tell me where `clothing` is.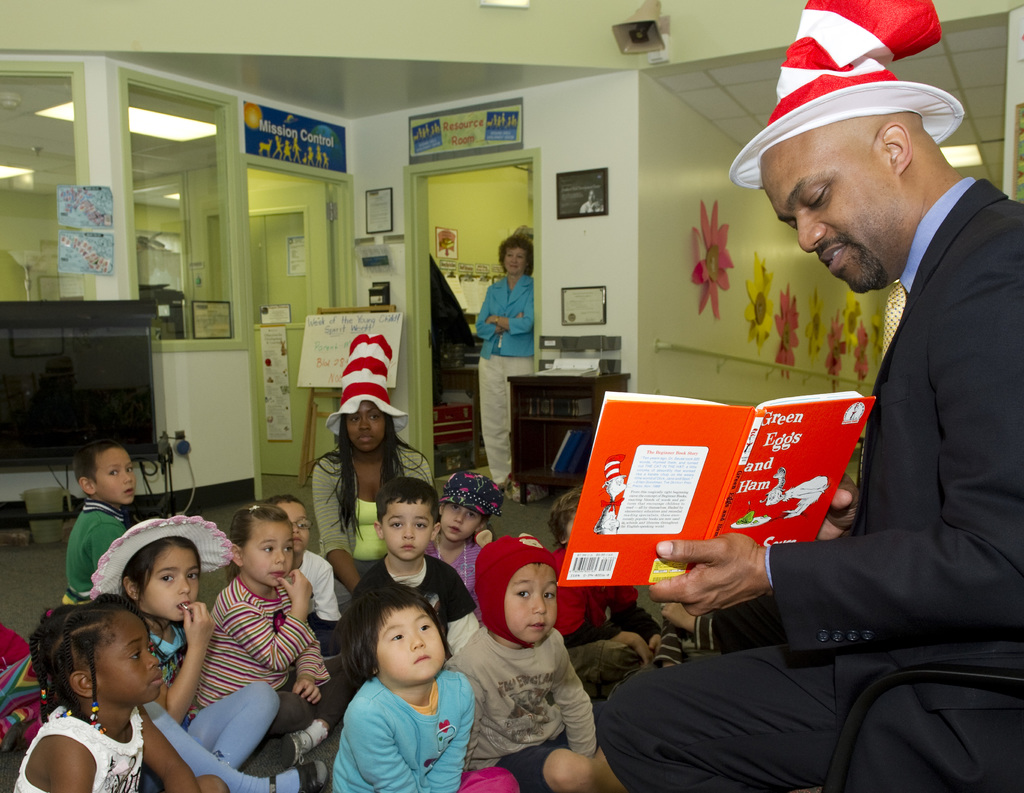
`clothing` is at {"x1": 60, "y1": 505, "x2": 132, "y2": 607}.
